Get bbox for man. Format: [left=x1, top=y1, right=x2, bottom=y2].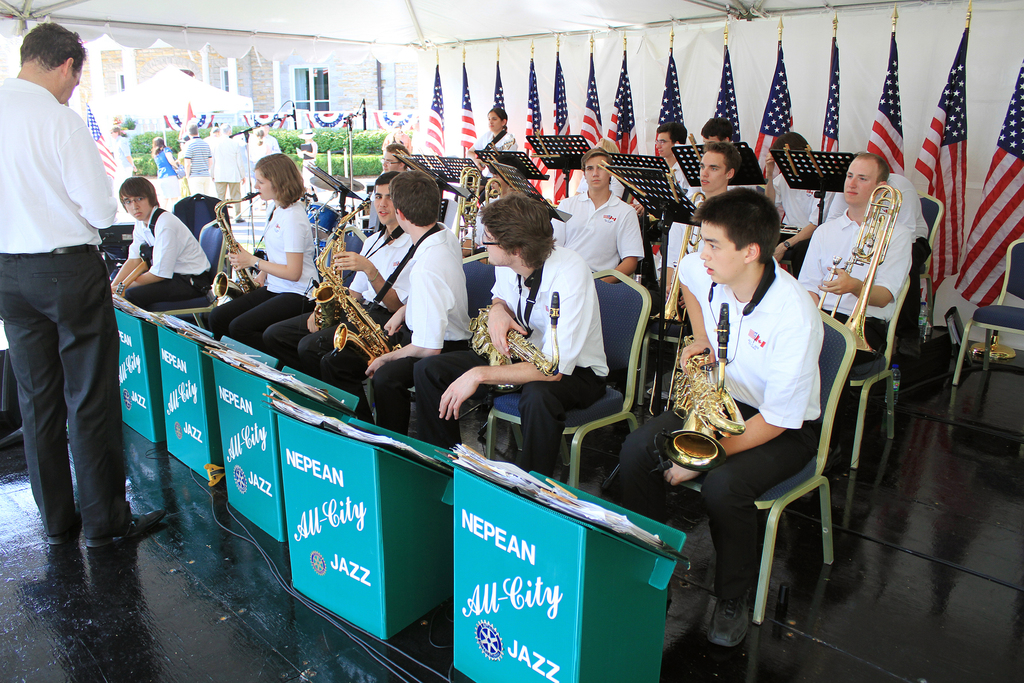
[left=543, top=145, right=648, bottom=284].
